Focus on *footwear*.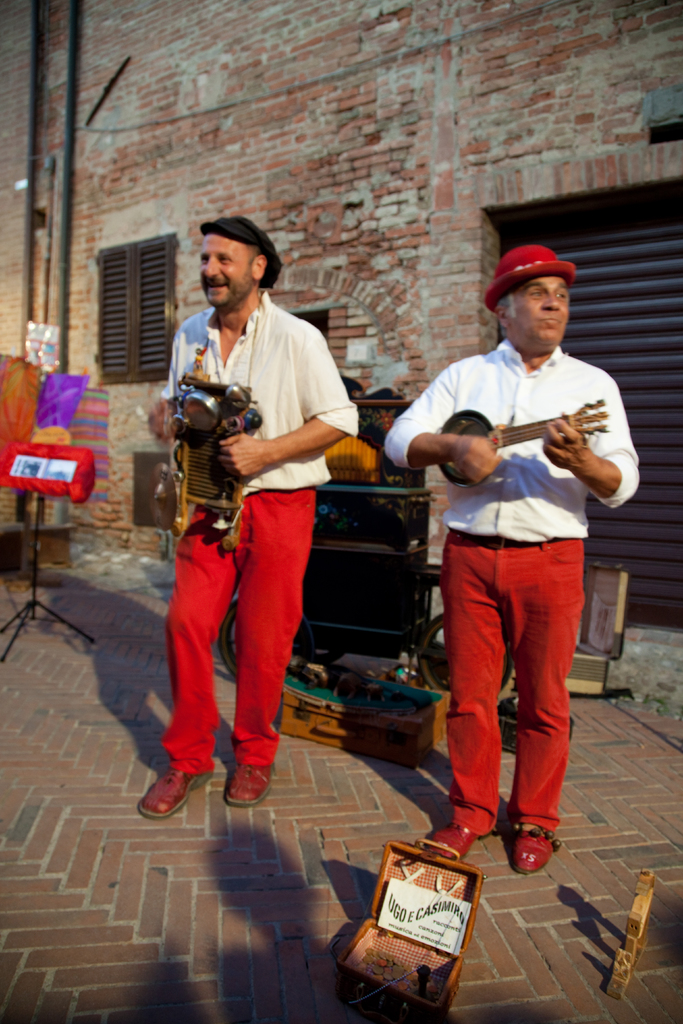
Focused at <box>131,762,196,832</box>.
